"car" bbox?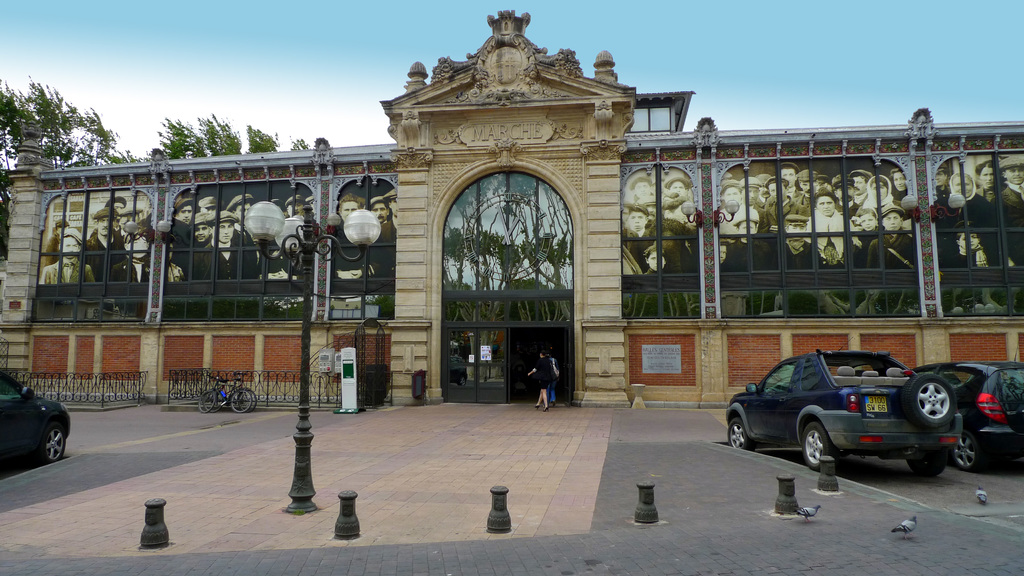
bbox(0, 373, 69, 464)
